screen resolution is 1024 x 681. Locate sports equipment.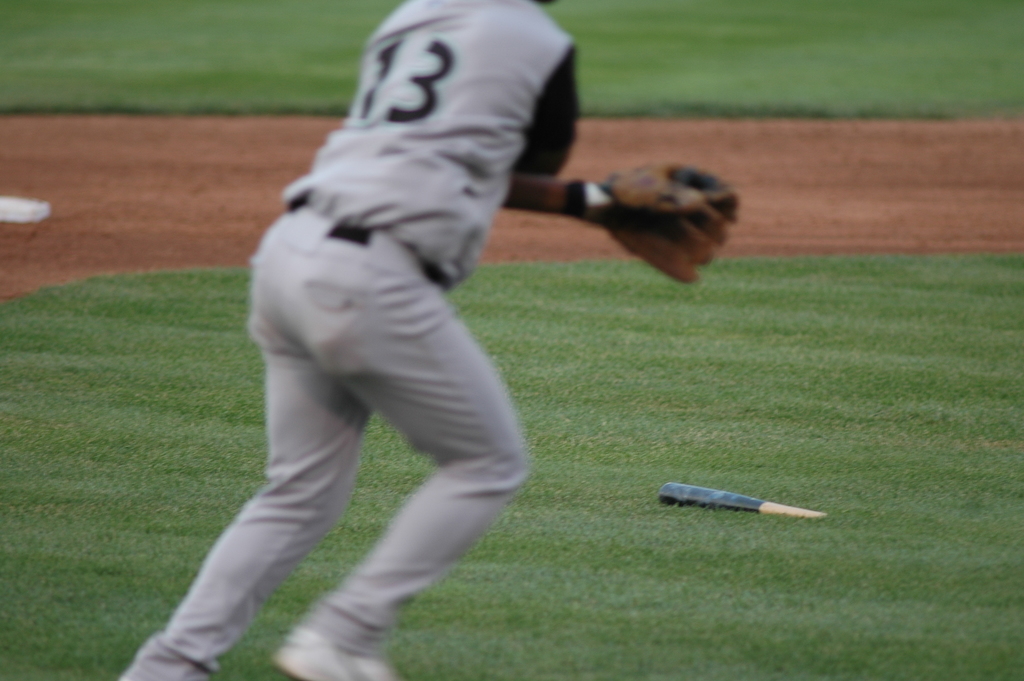
left=270, top=623, right=399, bottom=680.
